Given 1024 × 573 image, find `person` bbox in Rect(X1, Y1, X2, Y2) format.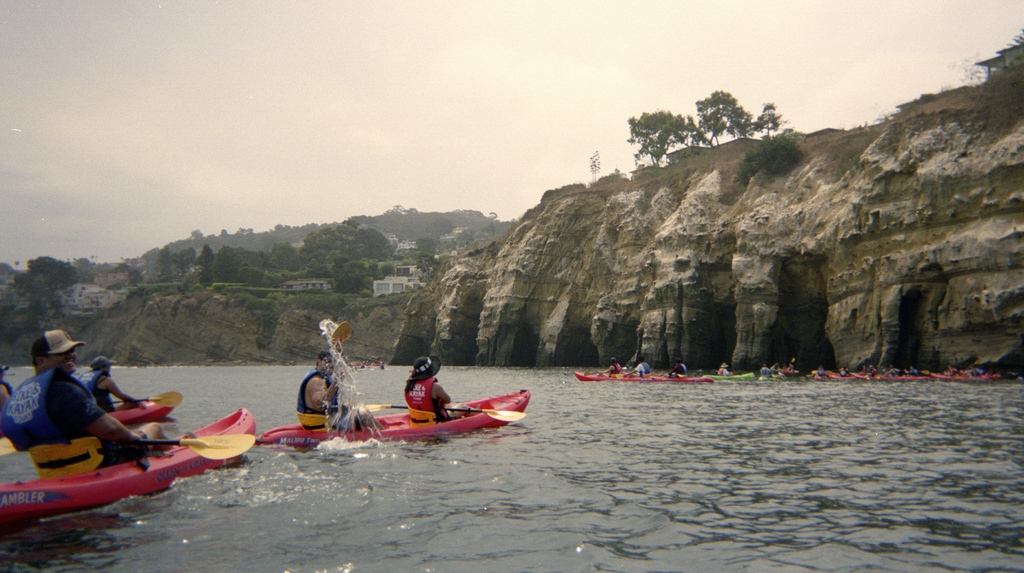
Rect(82, 356, 141, 415).
